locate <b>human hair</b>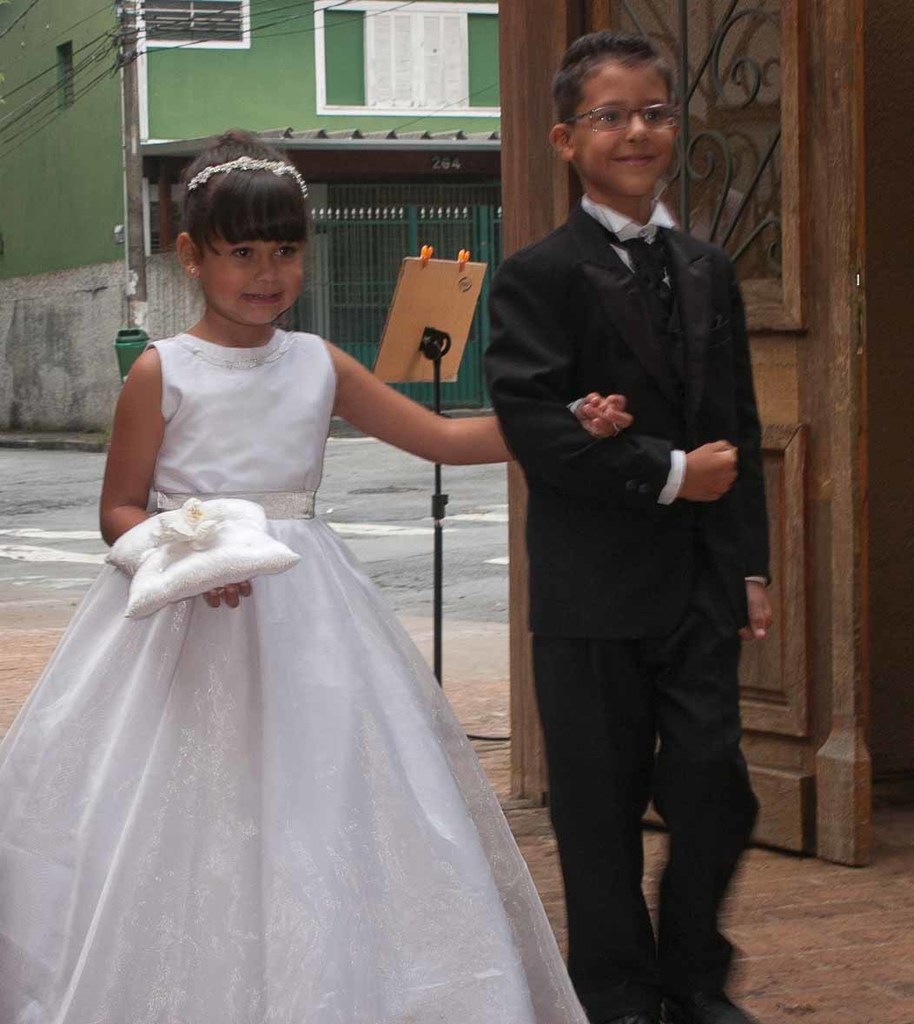
pyautogui.locateOnScreen(182, 123, 315, 261)
